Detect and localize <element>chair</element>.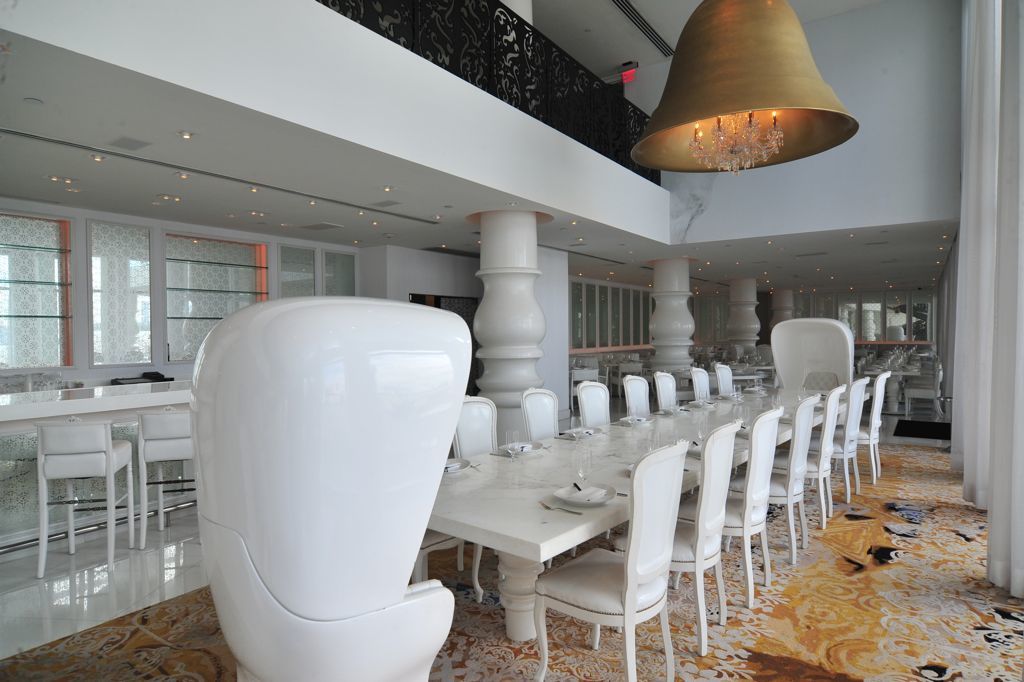
Localized at <region>655, 370, 678, 410</region>.
